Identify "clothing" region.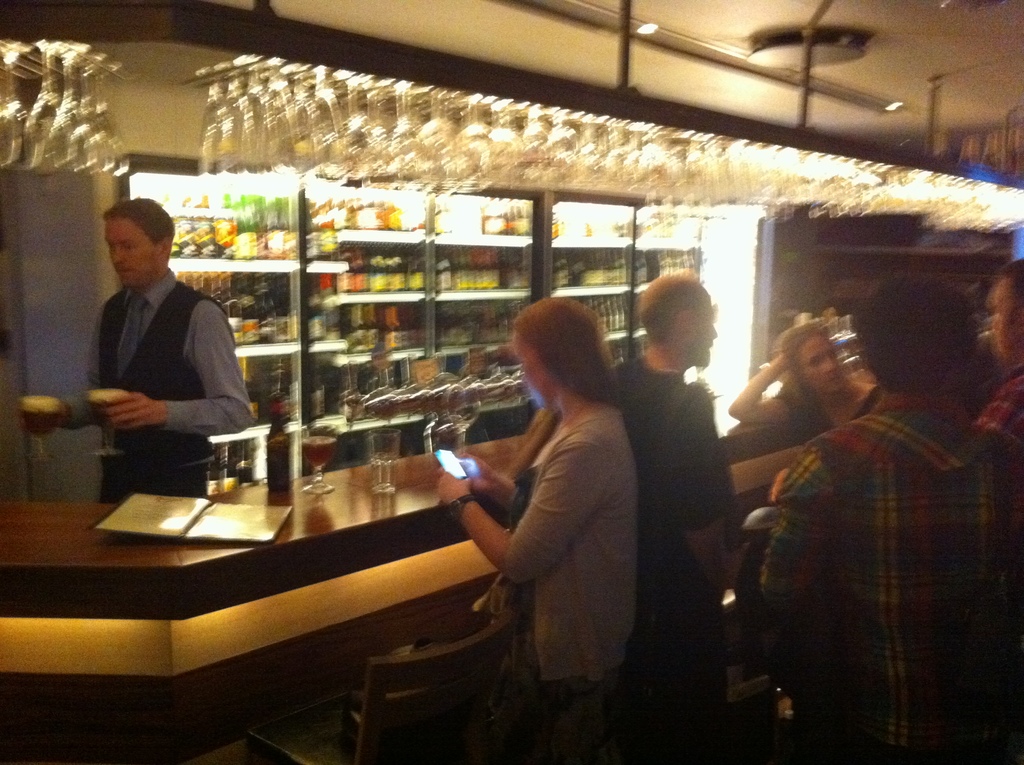
Region: left=54, top=272, right=250, bottom=505.
